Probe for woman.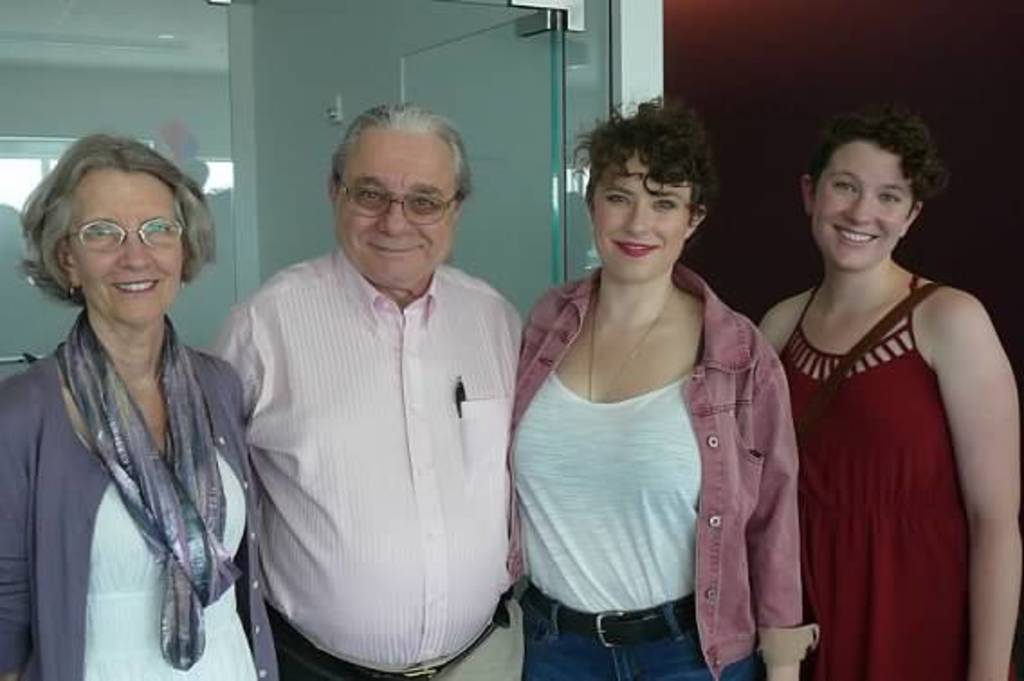
Probe result: [left=503, top=99, right=820, bottom=679].
